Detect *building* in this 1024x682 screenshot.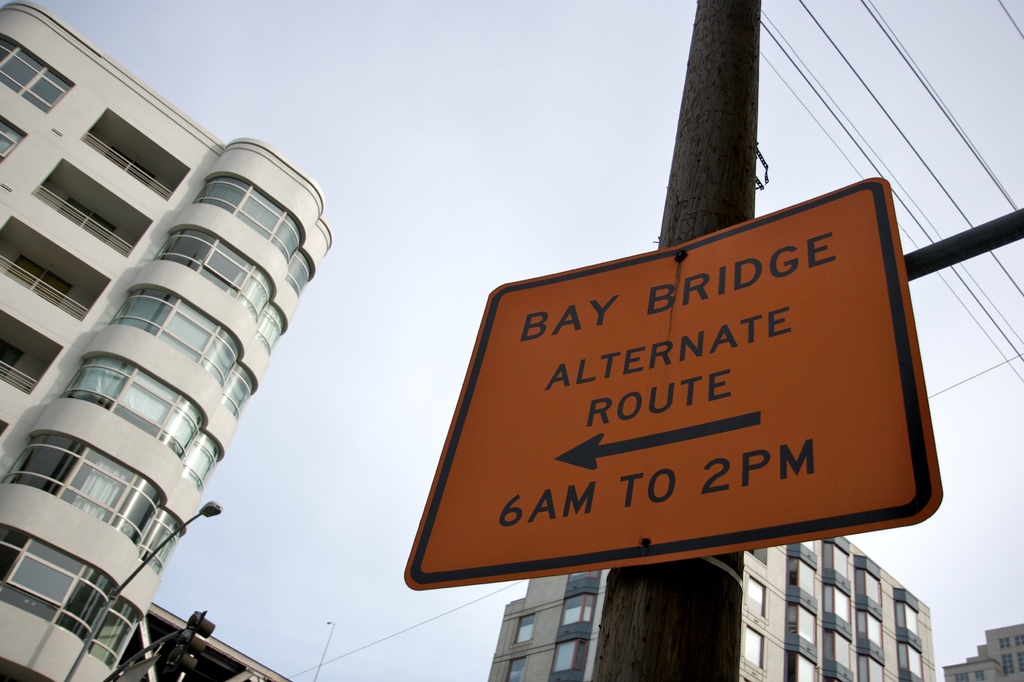
Detection: bbox=[943, 622, 1023, 681].
